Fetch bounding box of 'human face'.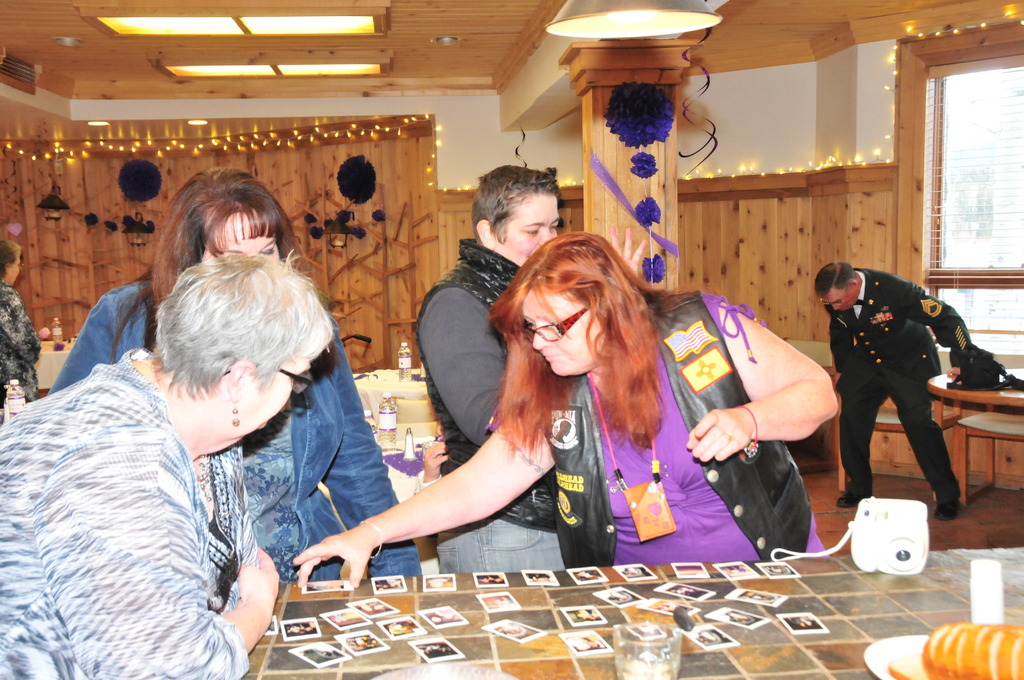
Bbox: 251, 352, 311, 433.
